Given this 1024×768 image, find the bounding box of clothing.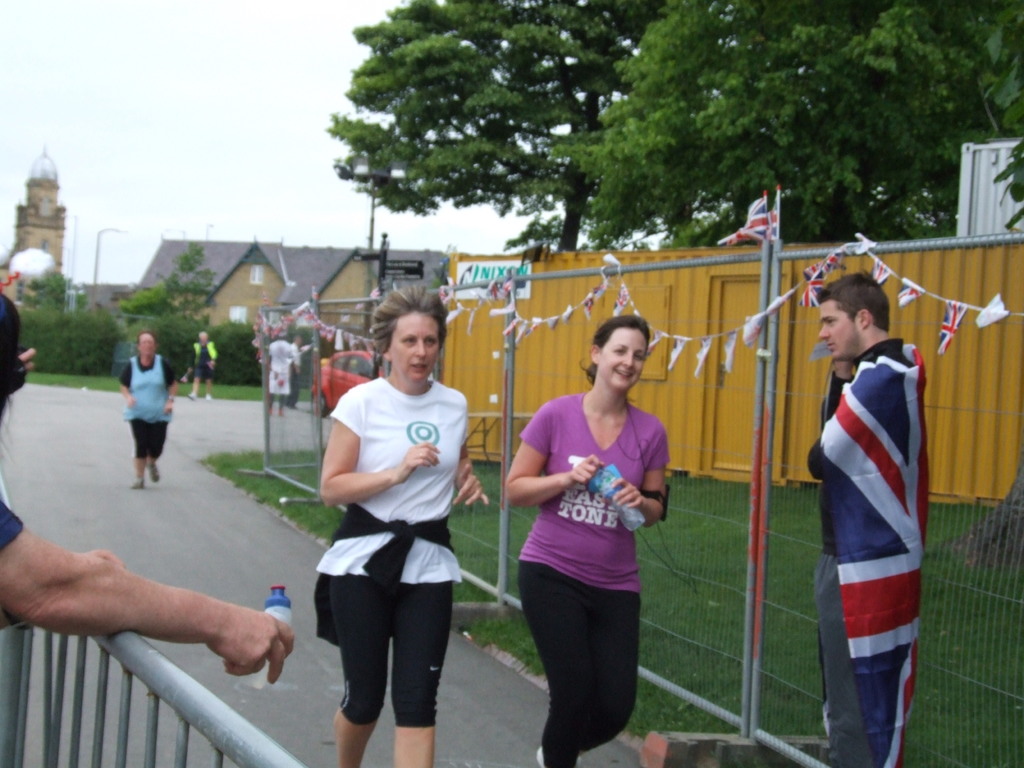
{"left": 516, "top": 397, "right": 673, "bottom": 589}.
